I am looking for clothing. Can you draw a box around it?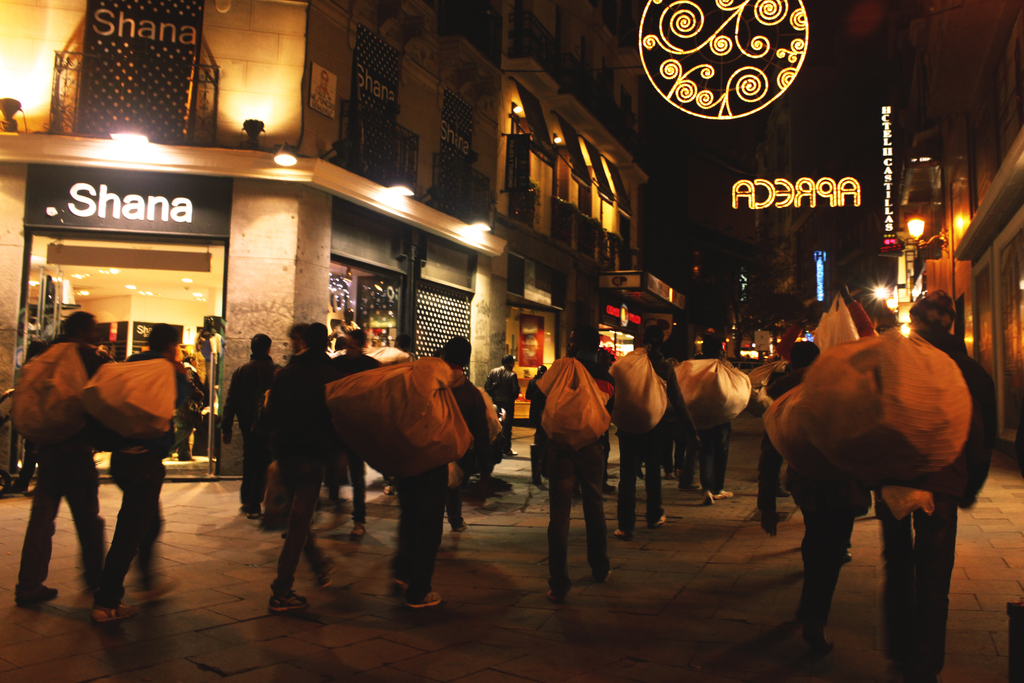
Sure, the bounding box is locate(12, 345, 105, 600).
